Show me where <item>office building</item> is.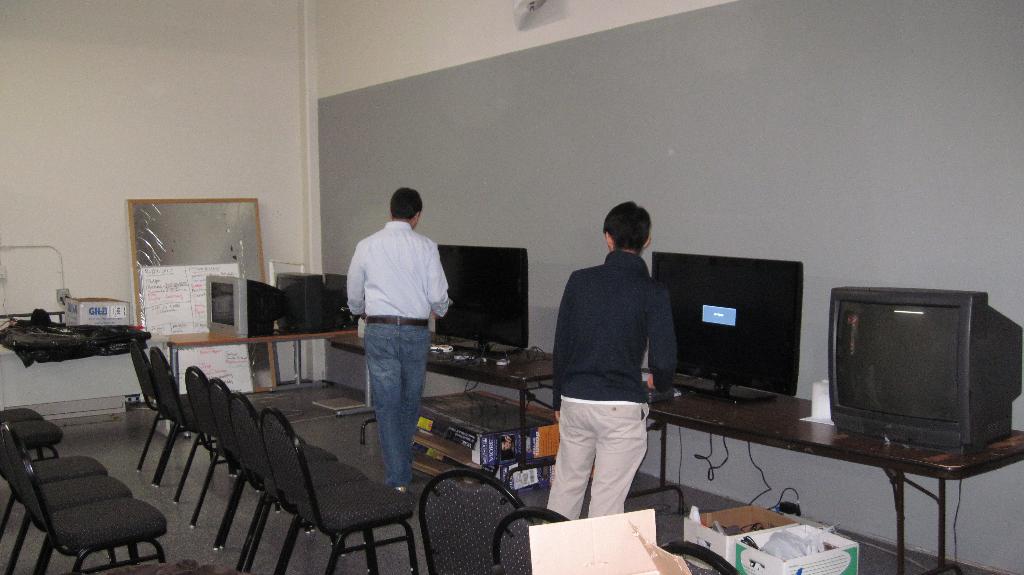
<item>office building</item> is at (x1=0, y1=0, x2=1023, y2=574).
